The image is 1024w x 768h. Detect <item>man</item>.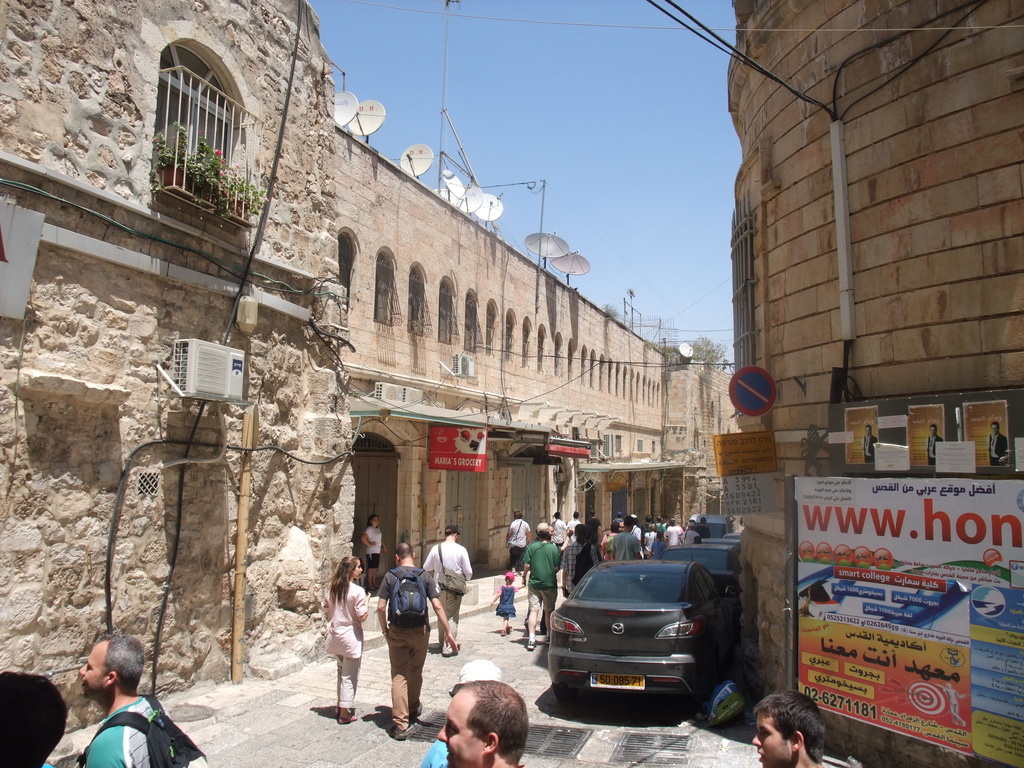
Detection: 76:637:176:767.
